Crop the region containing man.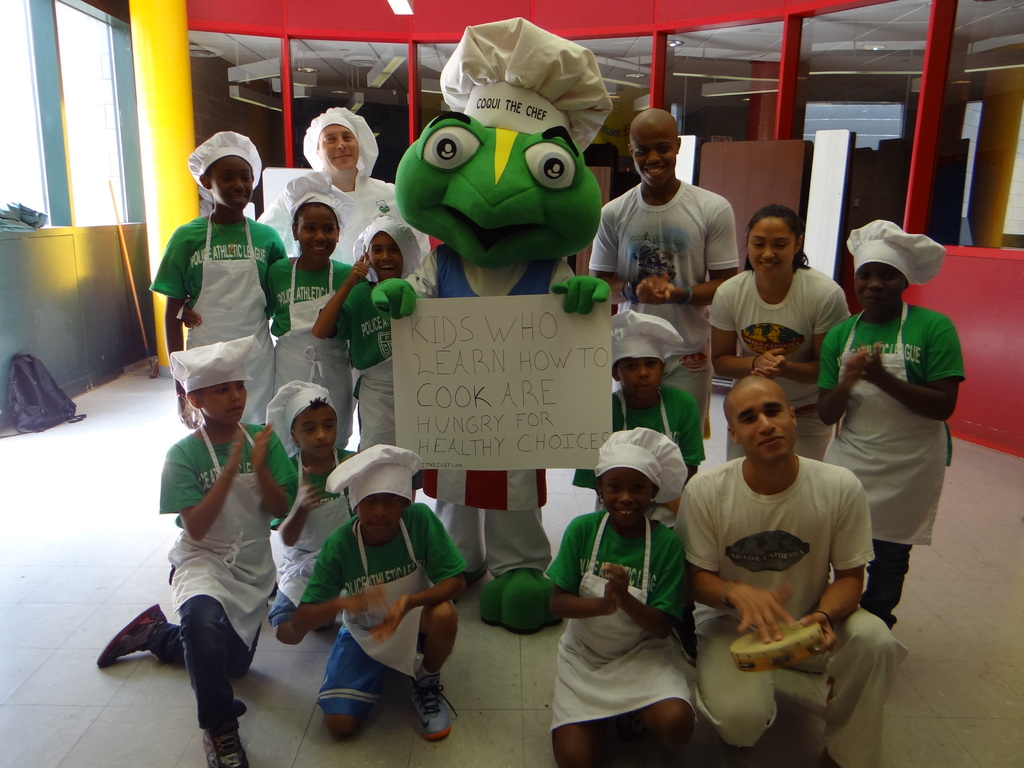
Crop region: Rect(253, 106, 439, 413).
